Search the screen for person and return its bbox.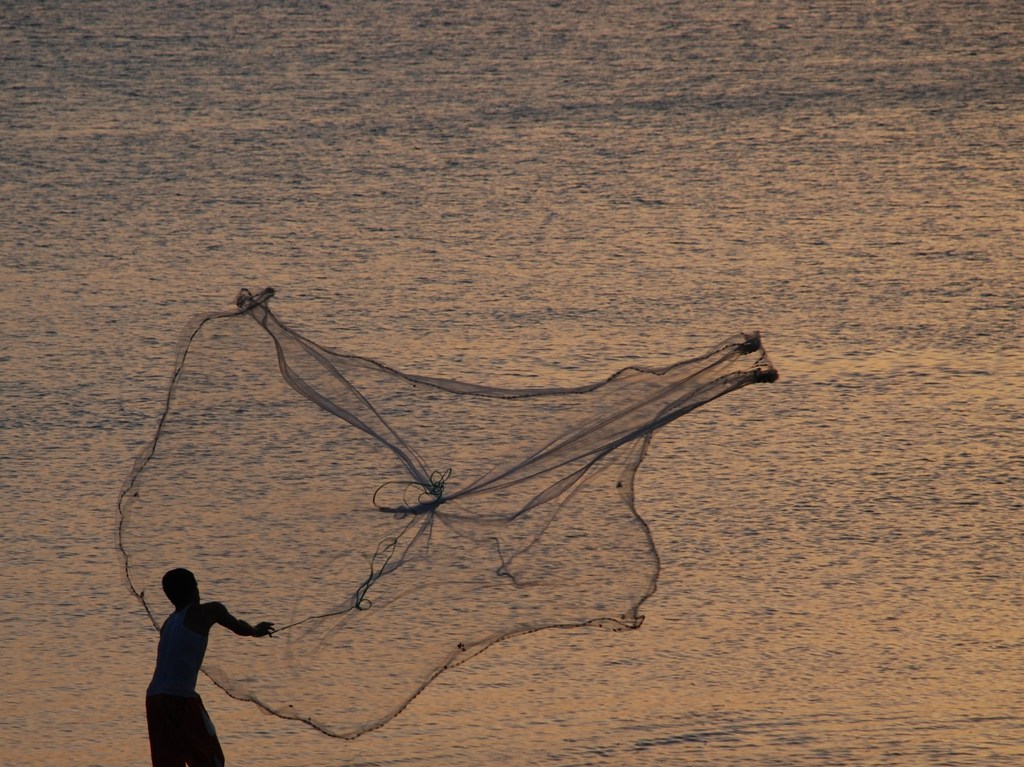
Found: 143/567/279/766.
